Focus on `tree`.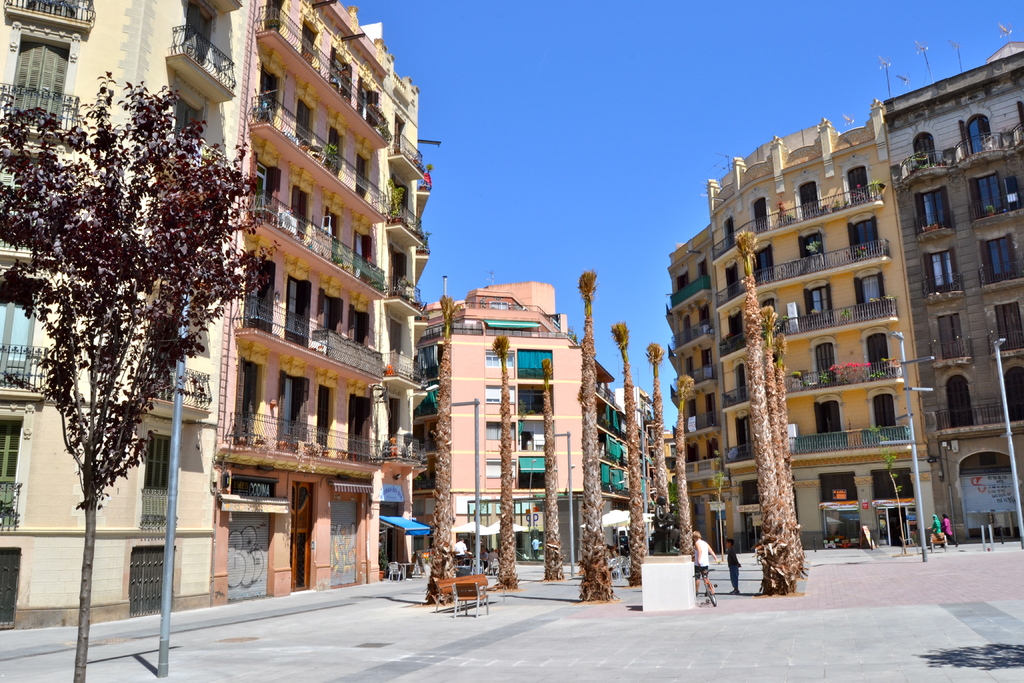
Focused at left=7, top=35, right=237, bottom=575.
